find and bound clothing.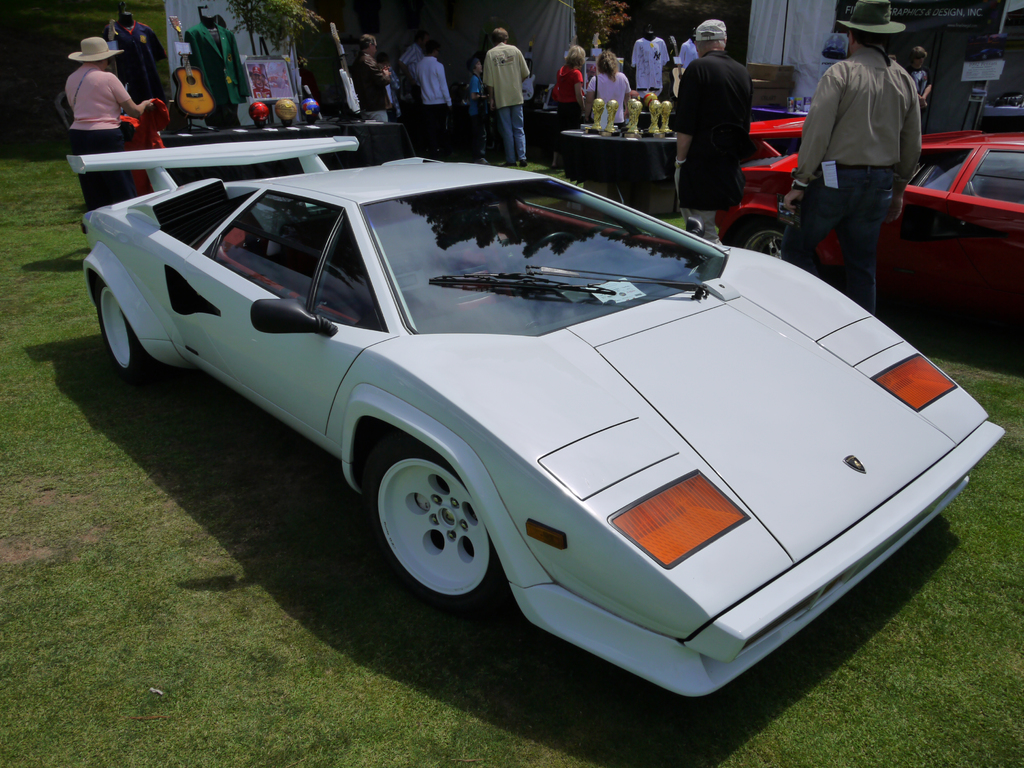
Bound: box=[415, 55, 453, 161].
